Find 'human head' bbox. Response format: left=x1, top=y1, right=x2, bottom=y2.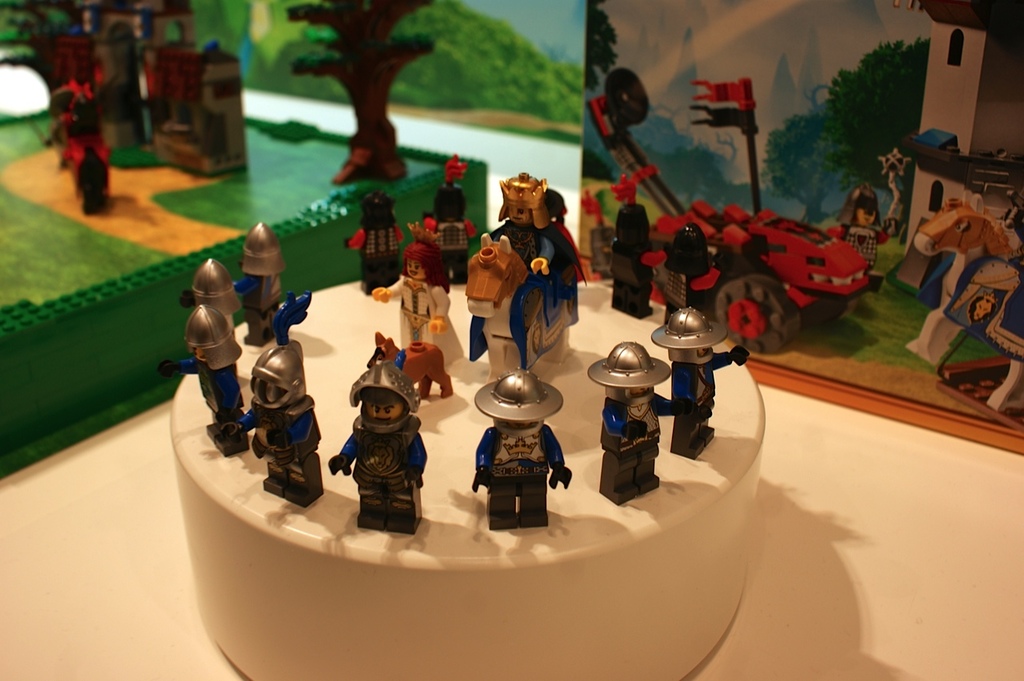
left=649, top=308, right=728, bottom=365.
